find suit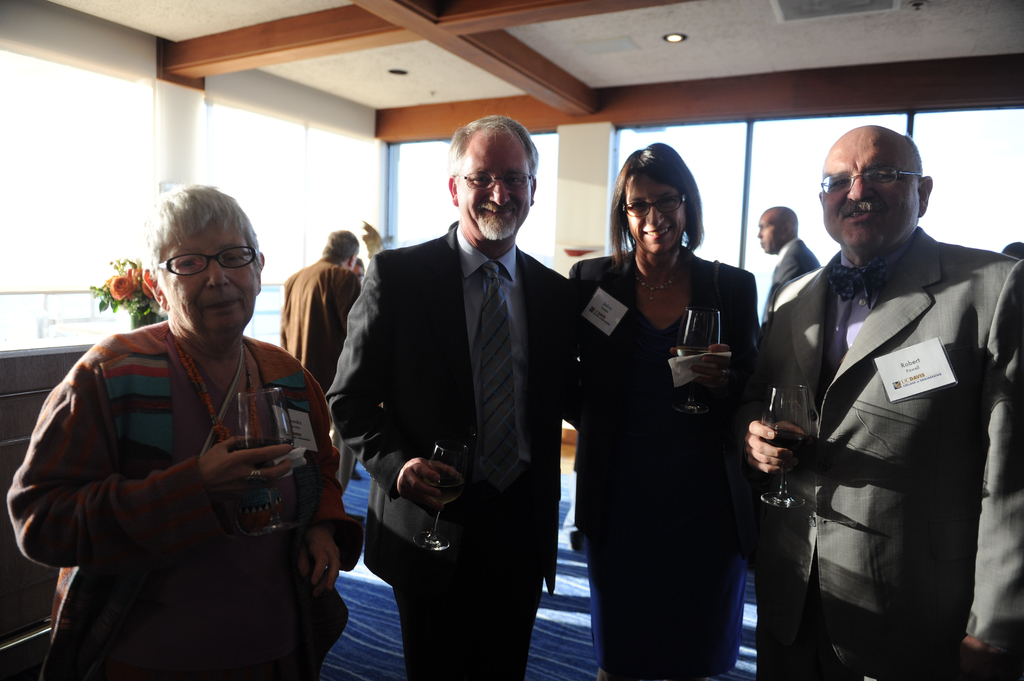
region(764, 223, 1023, 680)
